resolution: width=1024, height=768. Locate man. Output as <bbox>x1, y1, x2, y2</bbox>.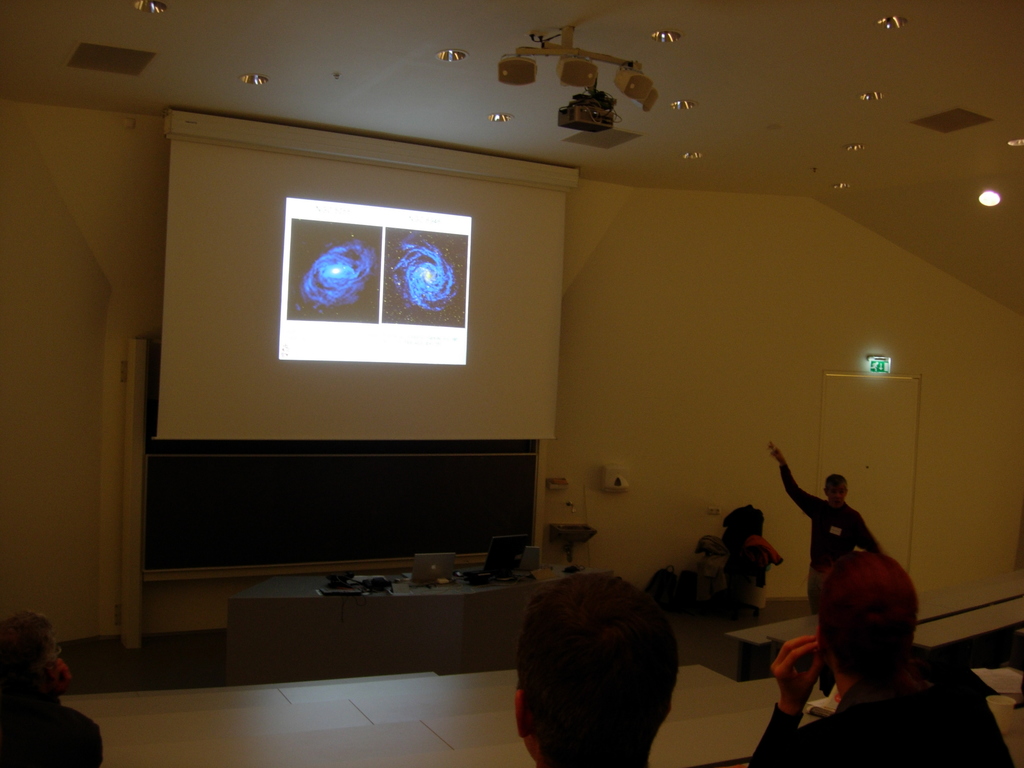
<bbox>0, 609, 103, 767</bbox>.
